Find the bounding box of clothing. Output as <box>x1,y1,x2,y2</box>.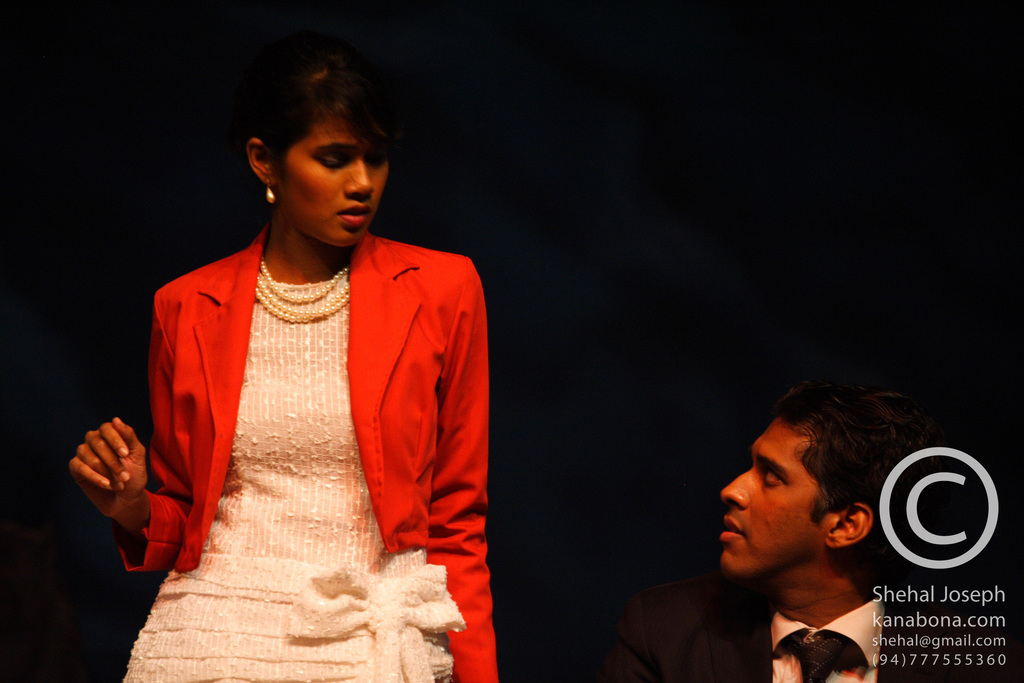
<box>117,229,502,682</box>.
